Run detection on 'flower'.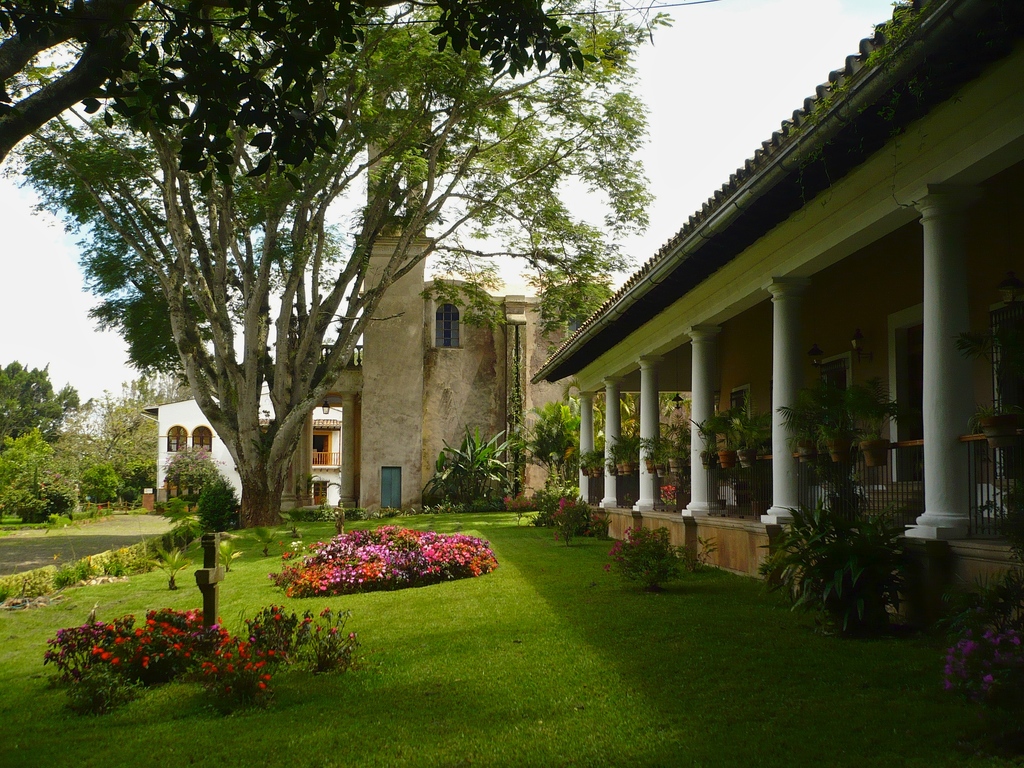
Result: bbox=[148, 609, 155, 615].
